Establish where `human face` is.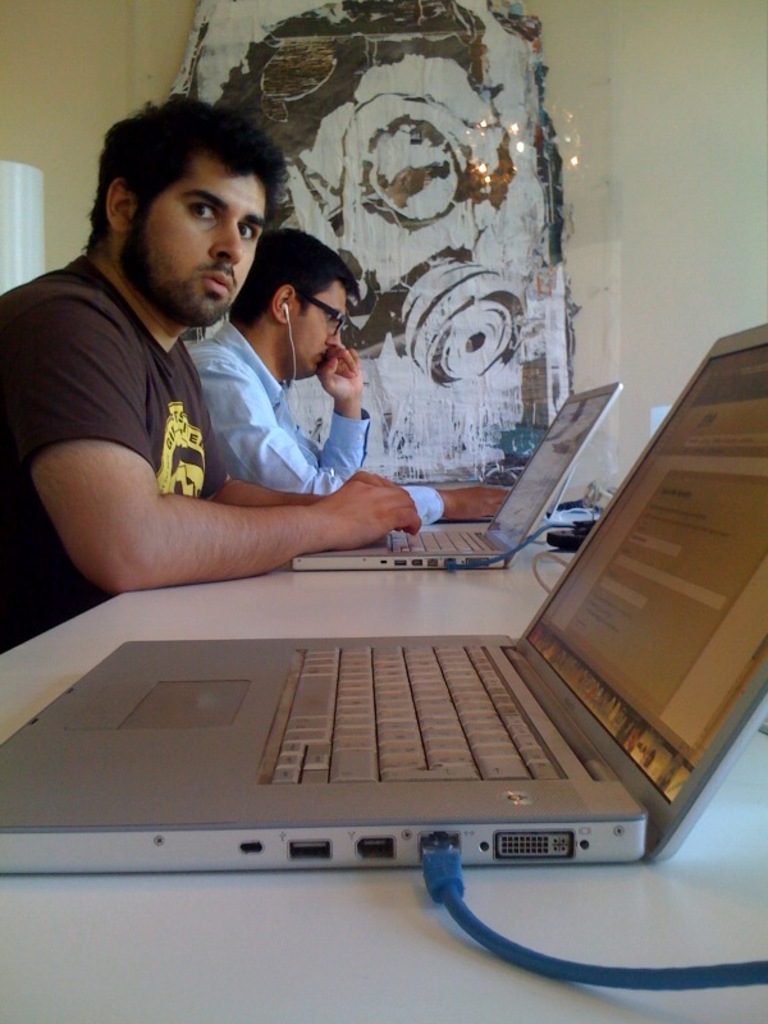
Established at <box>294,280,347,376</box>.
